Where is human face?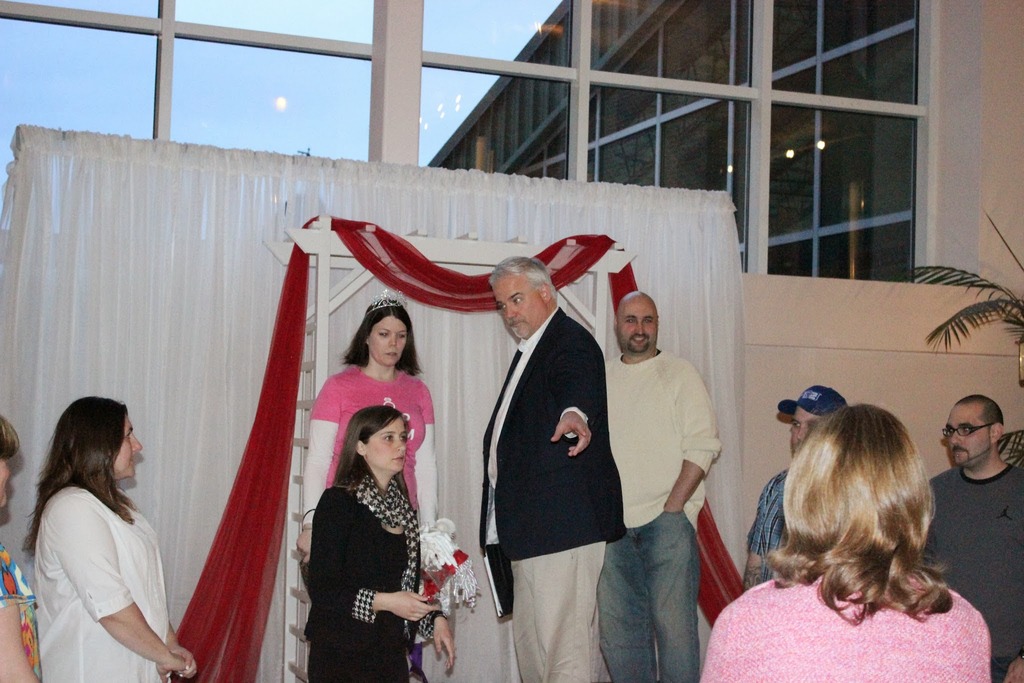
bbox=[368, 314, 408, 365].
